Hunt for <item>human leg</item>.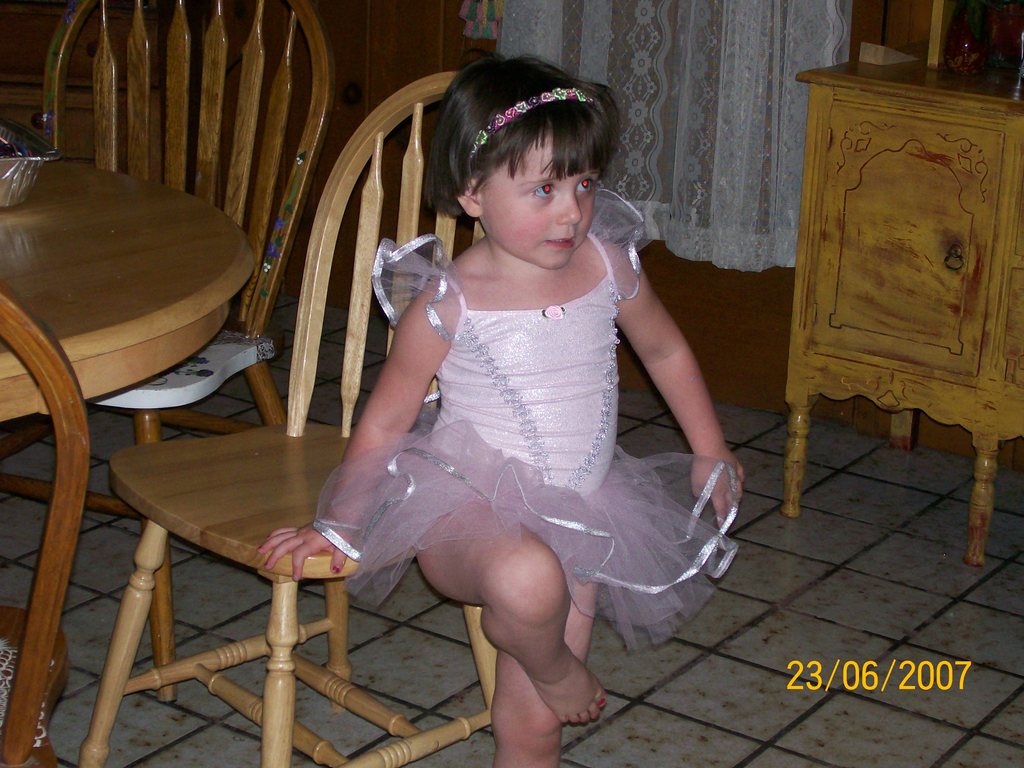
Hunted down at (438, 529, 579, 767).
